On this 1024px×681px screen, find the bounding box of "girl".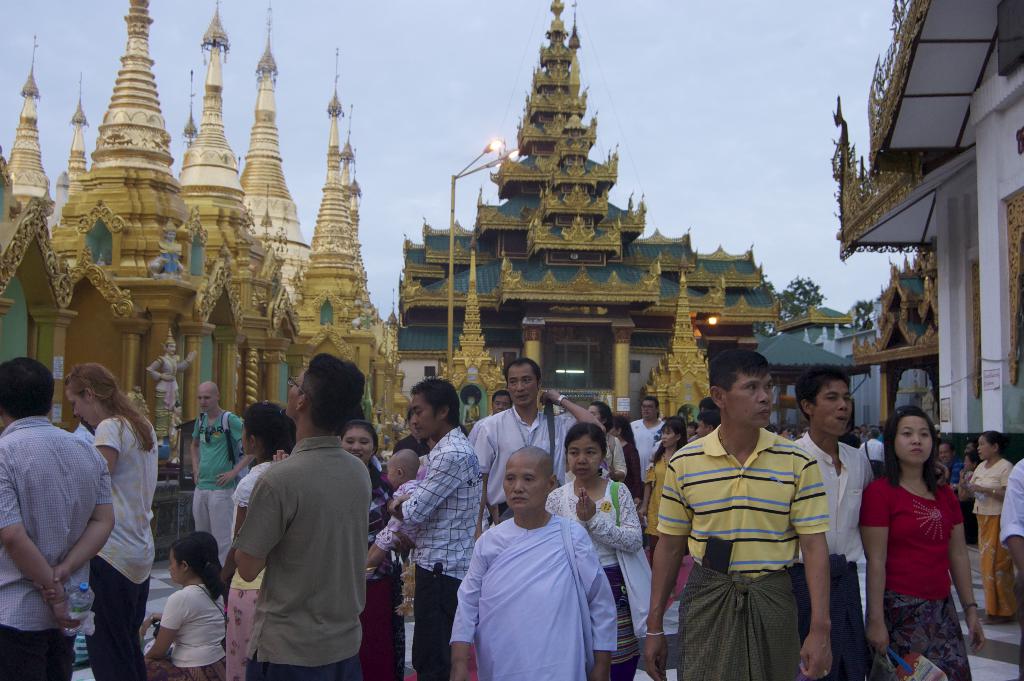
Bounding box: (545,415,645,679).
